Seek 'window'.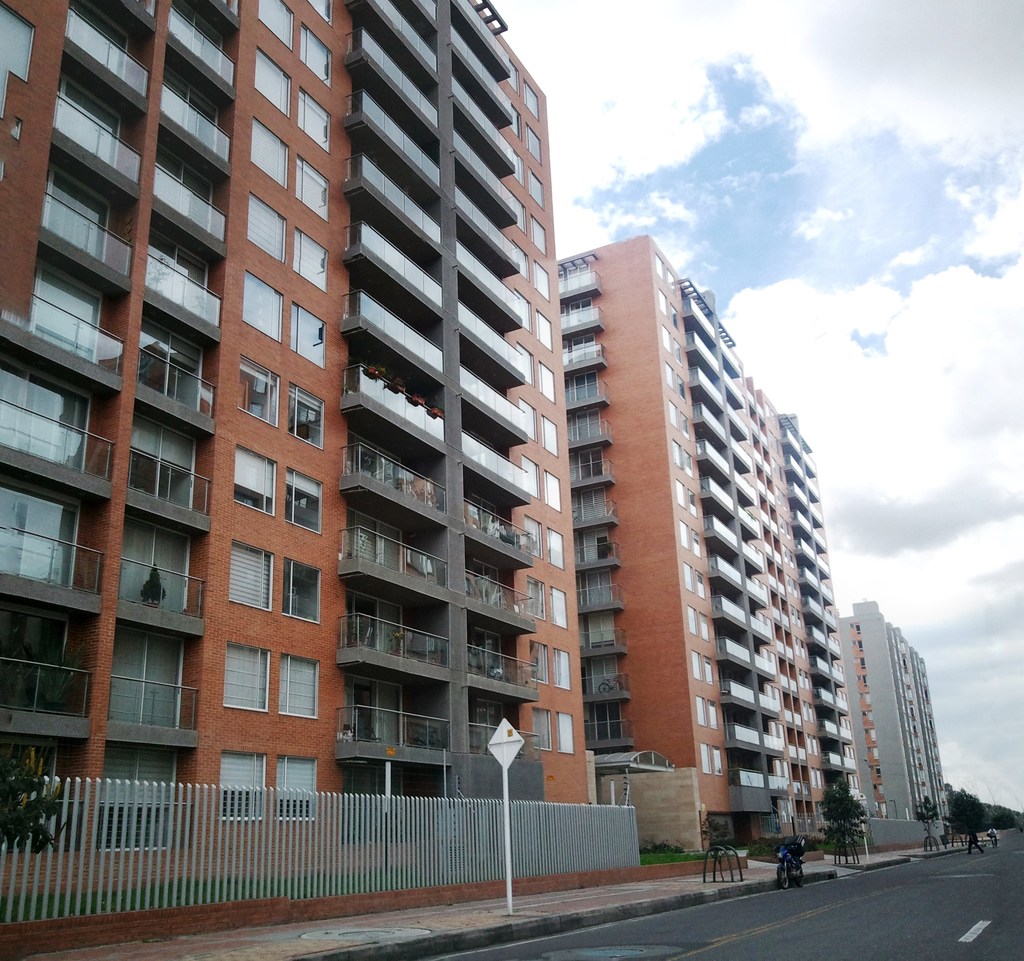
bbox=(220, 639, 271, 707).
